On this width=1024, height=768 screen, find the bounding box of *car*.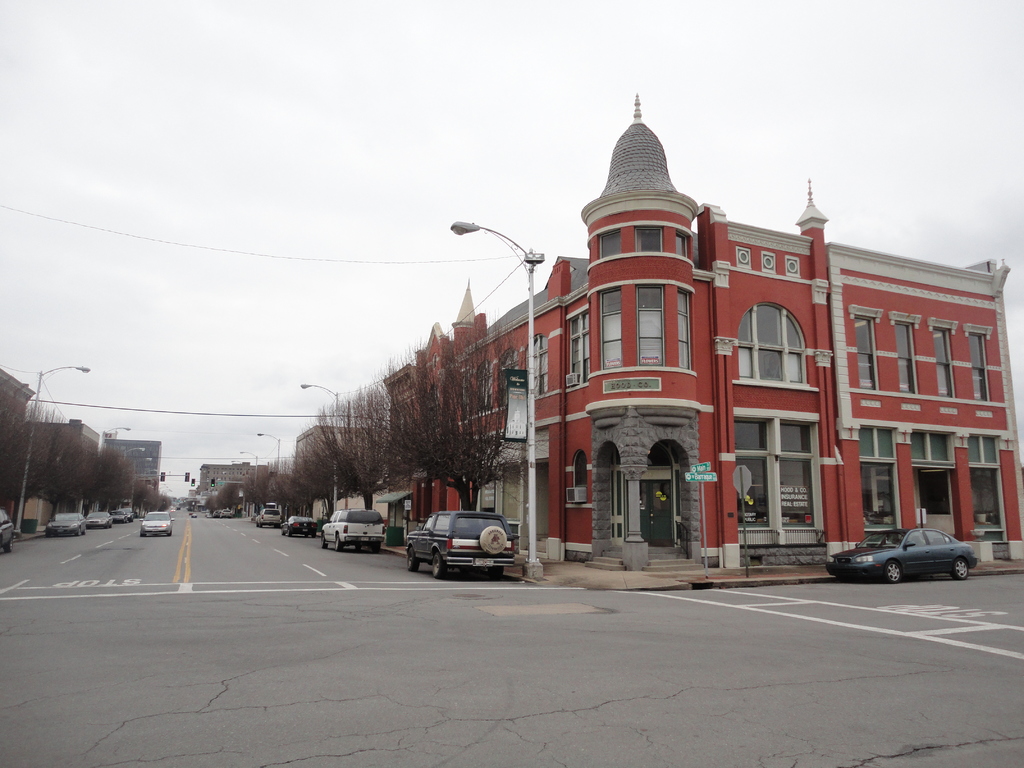
Bounding box: [left=319, top=507, right=388, bottom=550].
